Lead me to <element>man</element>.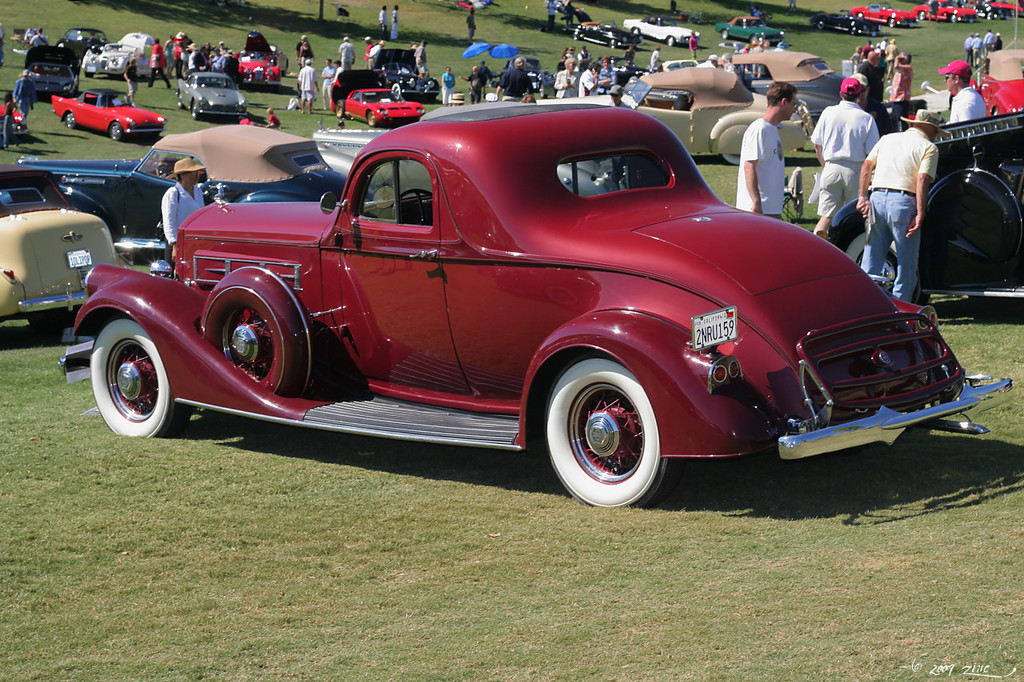
Lead to pyautogui.locateOnScreen(846, 94, 955, 278).
